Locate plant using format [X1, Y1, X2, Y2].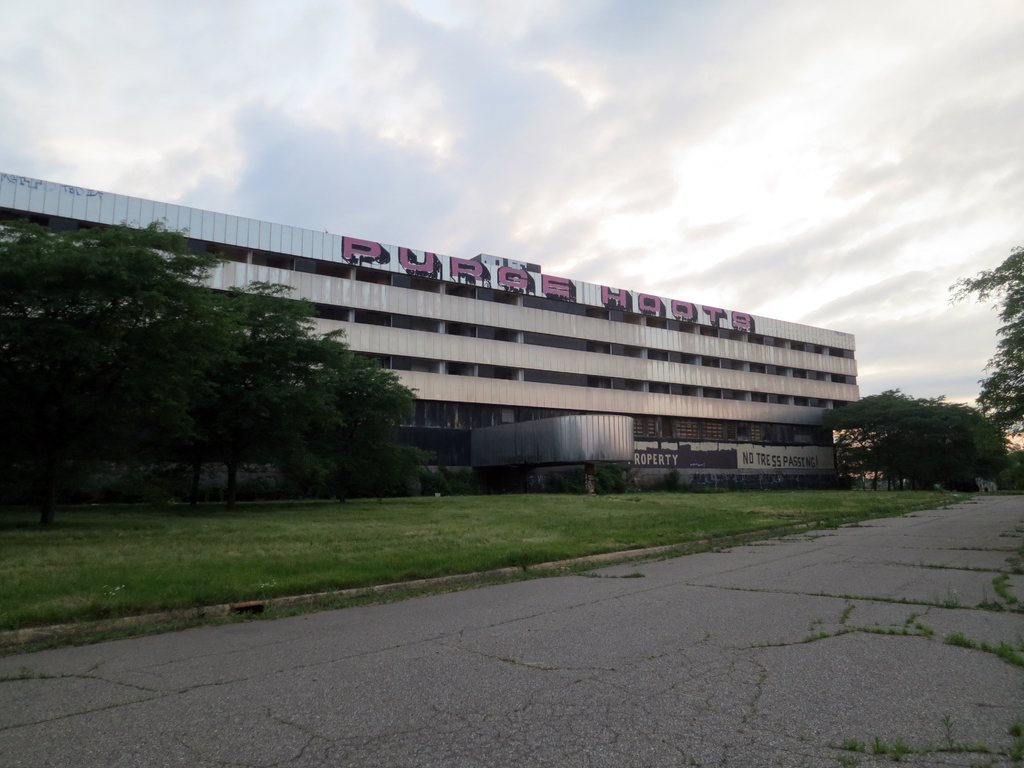
[843, 737, 861, 752].
